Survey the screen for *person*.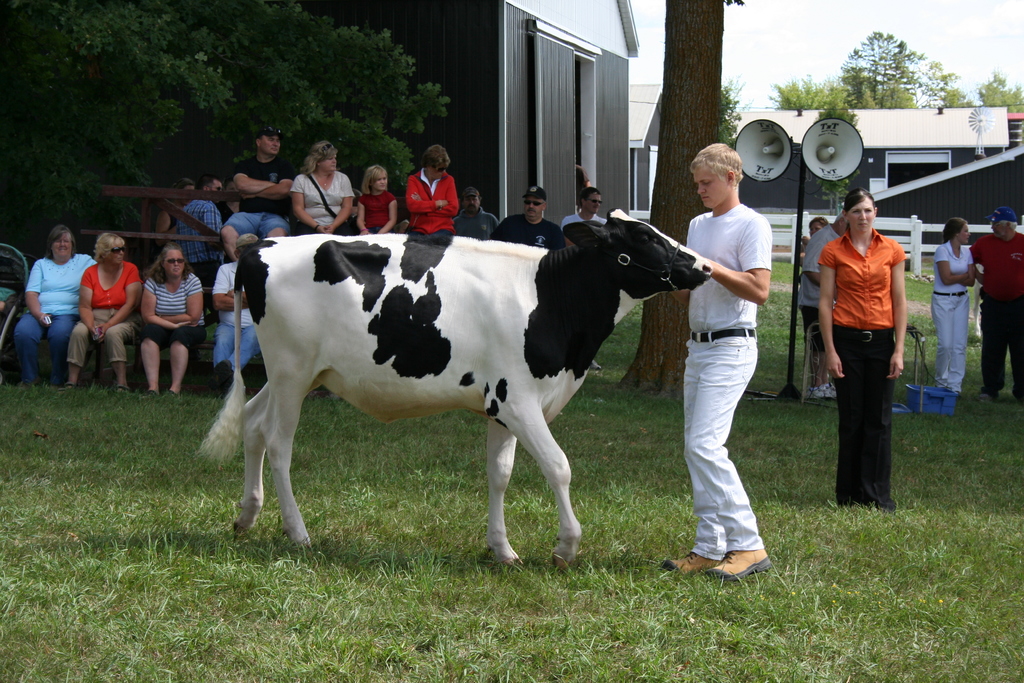
Survey found: x1=969 y1=206 x2=1023 y2=397.
